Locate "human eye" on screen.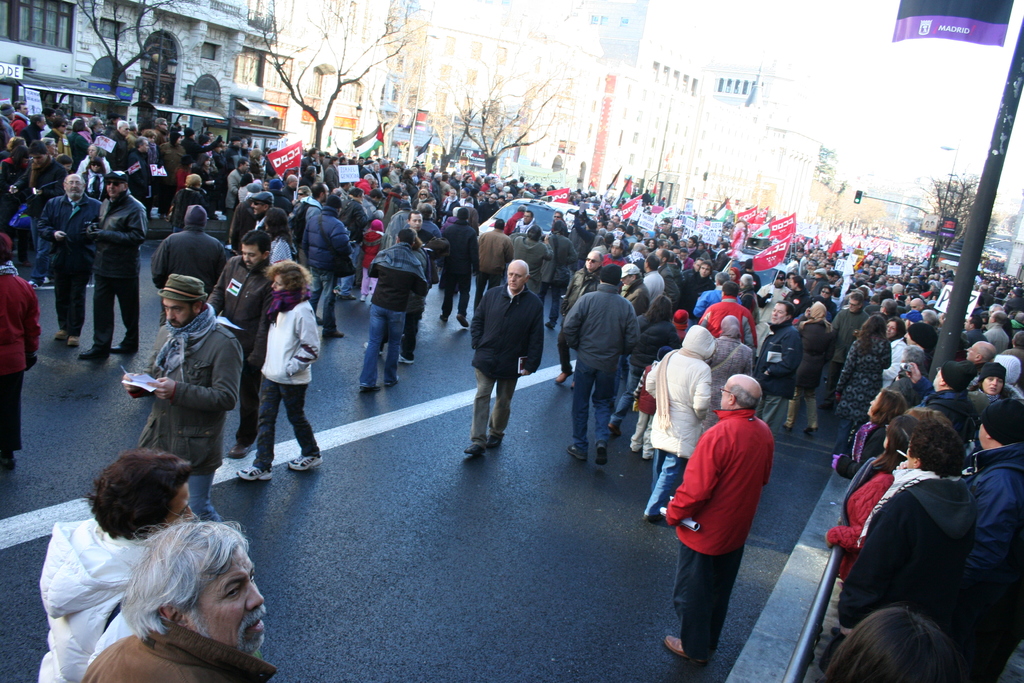
On screen at BBox(248, 254, 254, 259).
